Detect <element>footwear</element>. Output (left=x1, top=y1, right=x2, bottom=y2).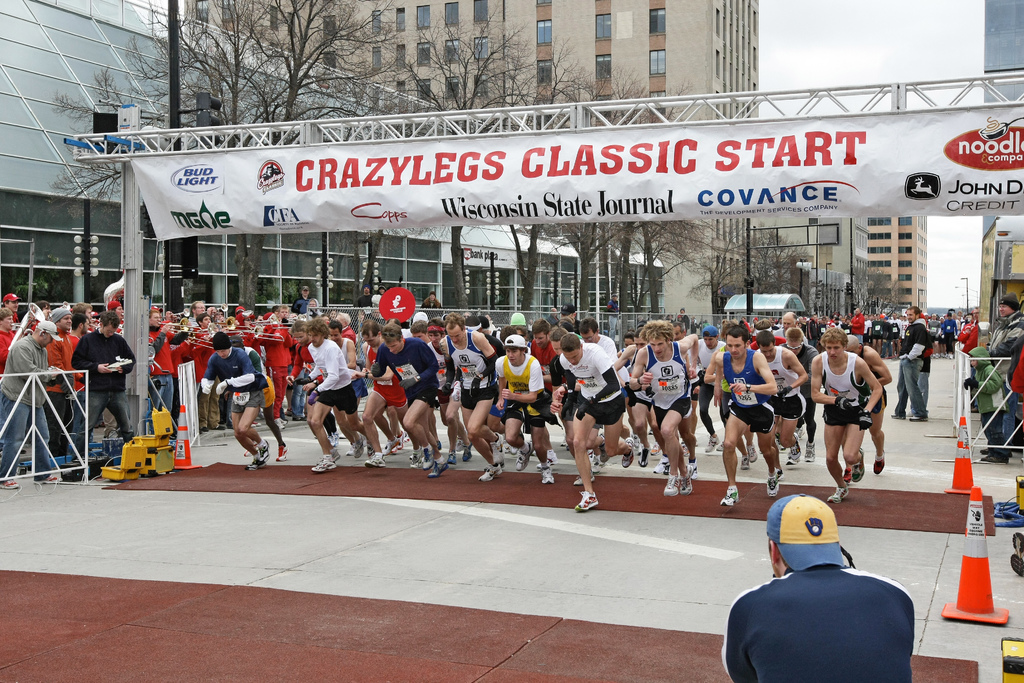
(left=623, top=447, right=636, bottom=469).
